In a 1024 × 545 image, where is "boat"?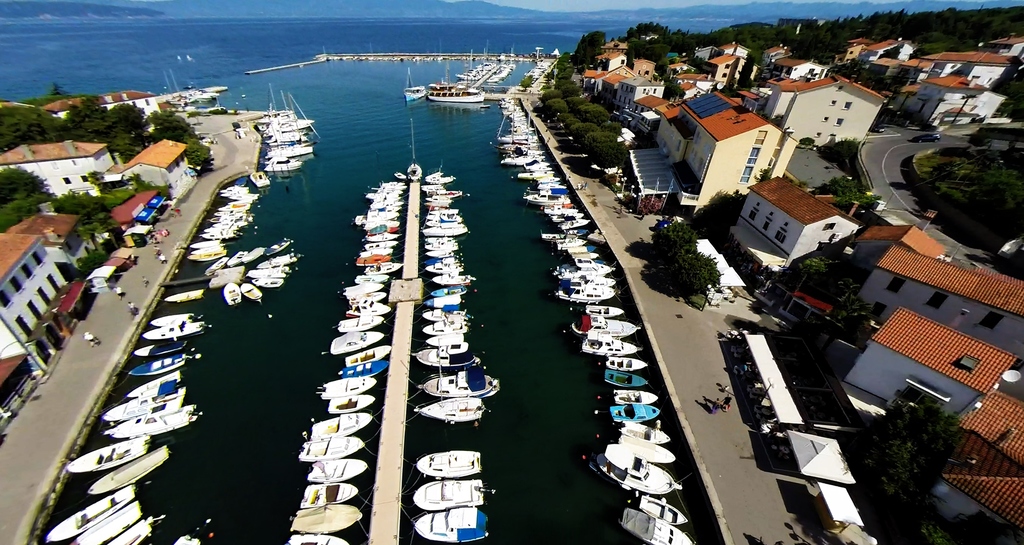
(left=102, top=387, right=187, bottom=412).
